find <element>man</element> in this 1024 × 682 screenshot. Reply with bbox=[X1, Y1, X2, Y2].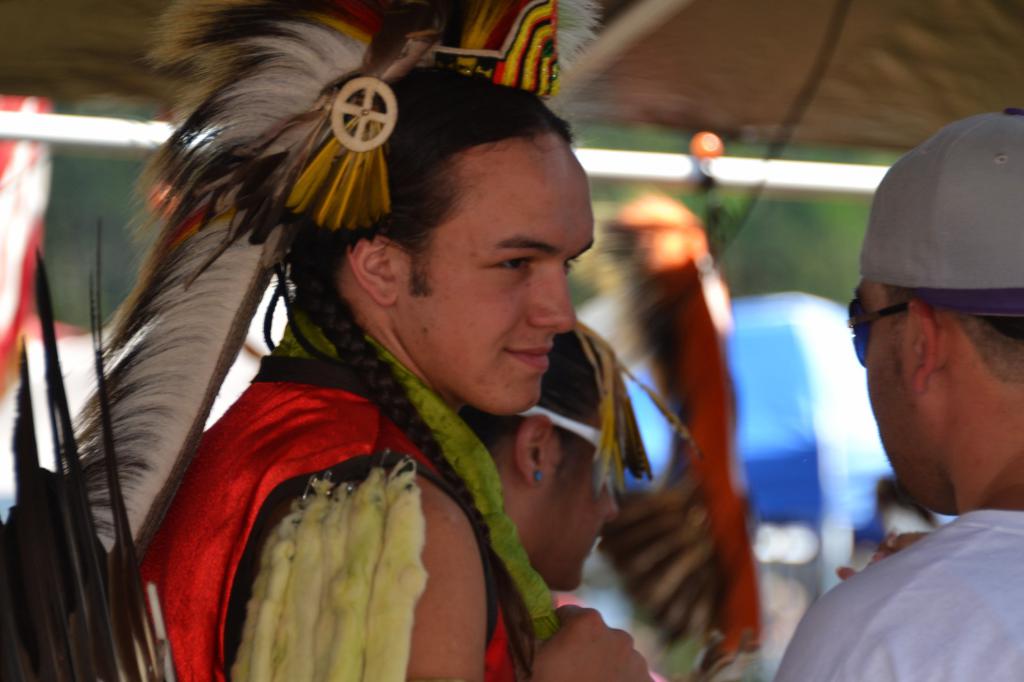
bbox=[448, 322, 638, 681].
